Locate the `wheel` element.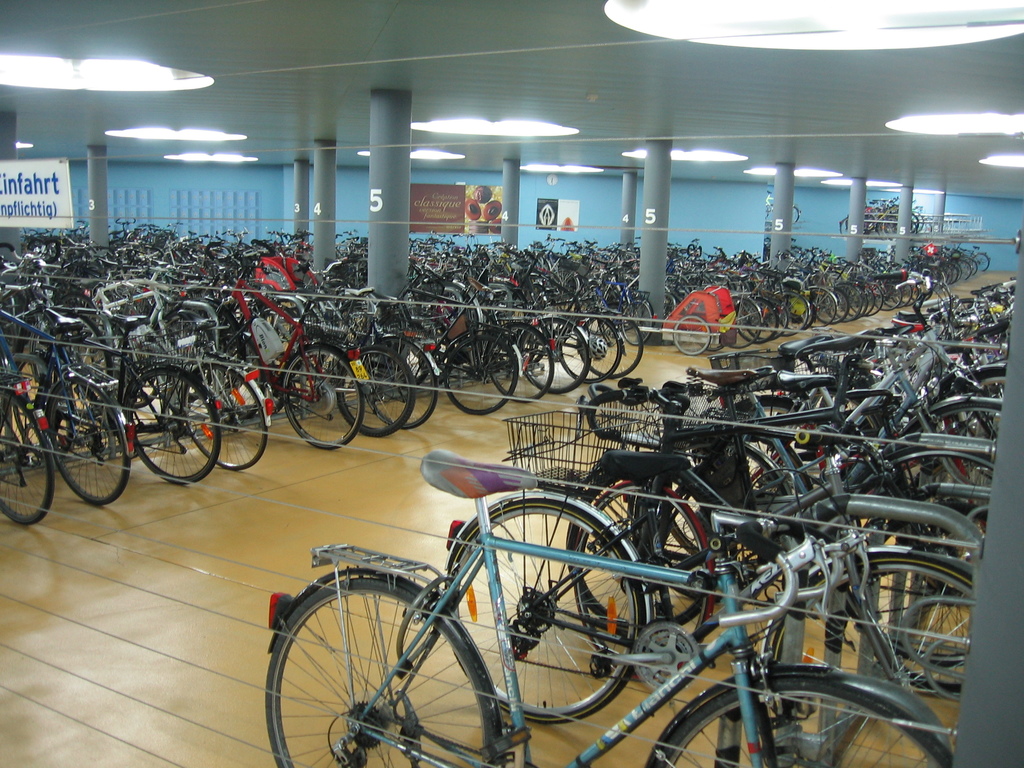
Element bbox: {"left": 934, "top": 360, "right": 1019, "bottom": 457}.
